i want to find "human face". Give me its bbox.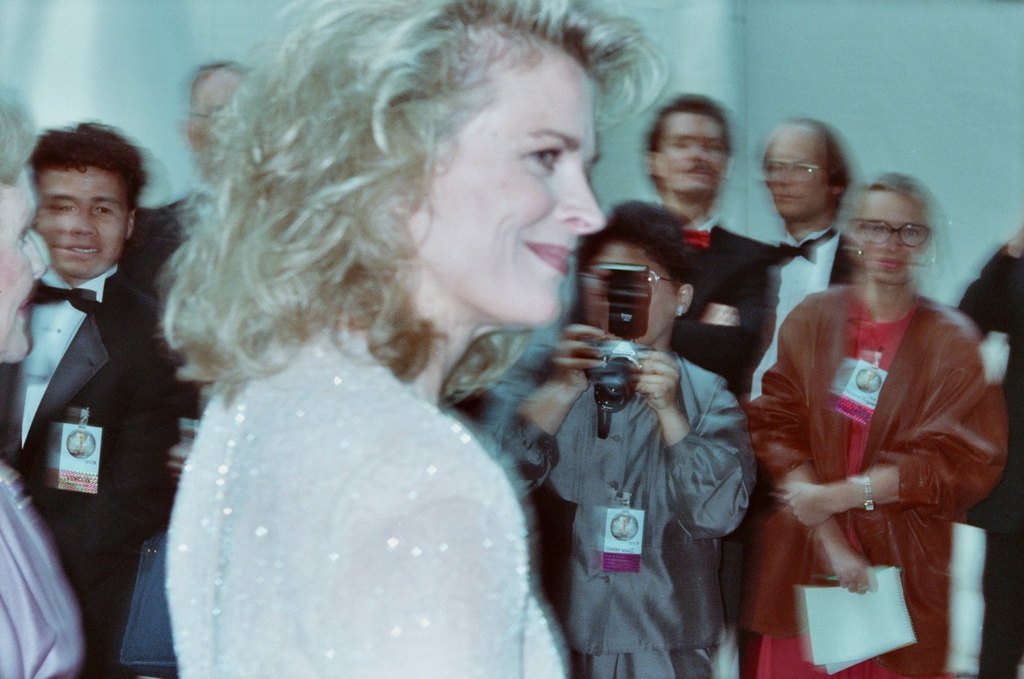
locate(402, 42, 607, 327).
